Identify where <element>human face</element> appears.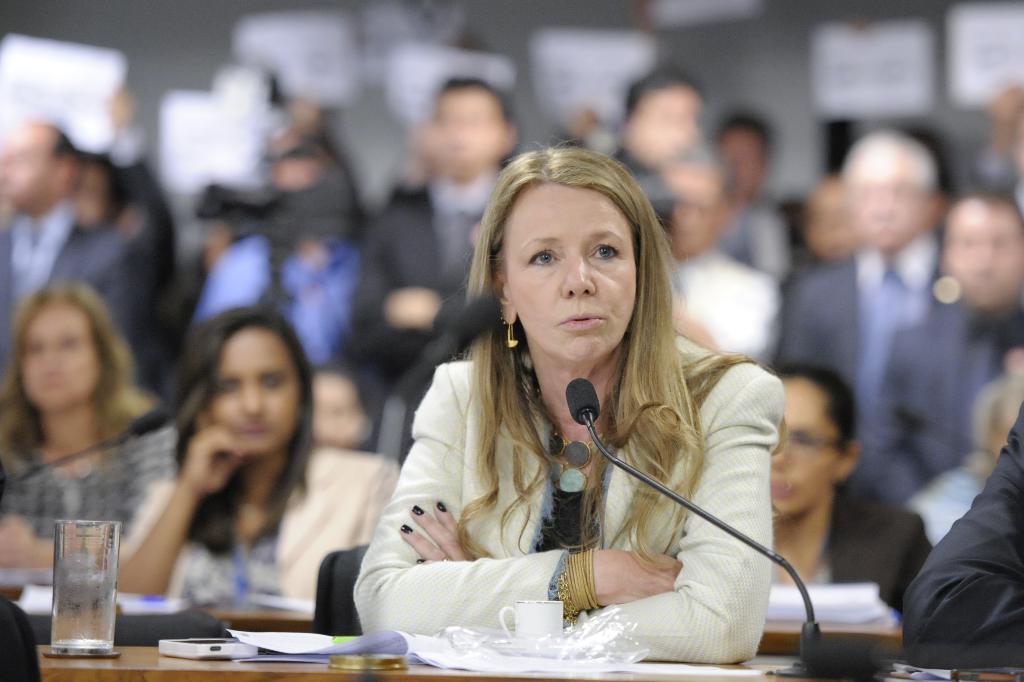
Appears at locate(504, 182, 632, 368).
